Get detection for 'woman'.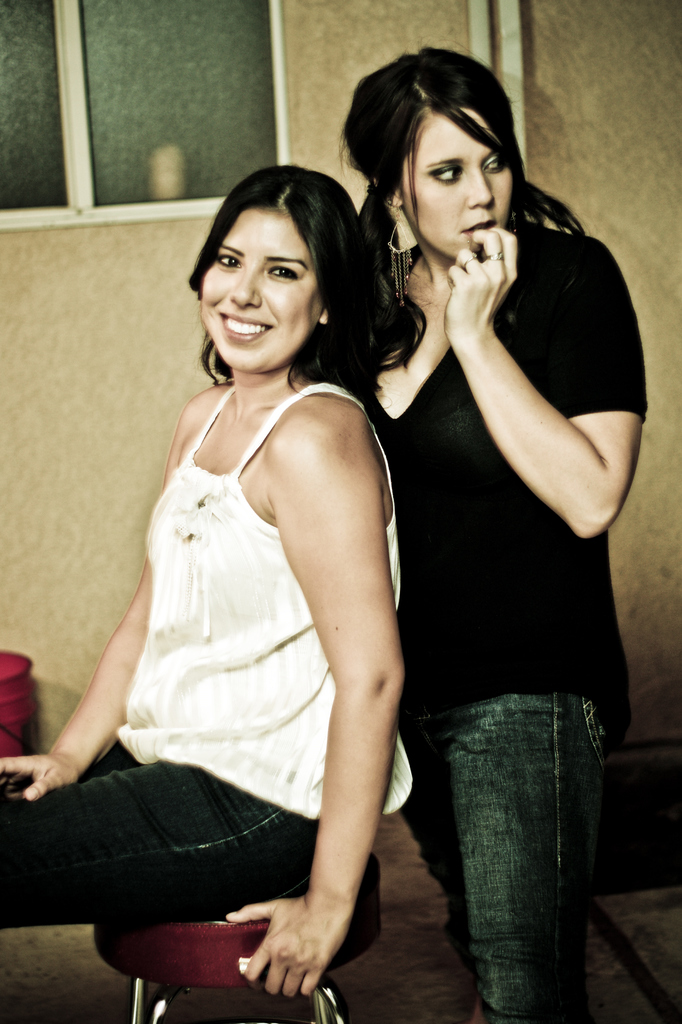
Detection: [337, 44, 648, 1023].
